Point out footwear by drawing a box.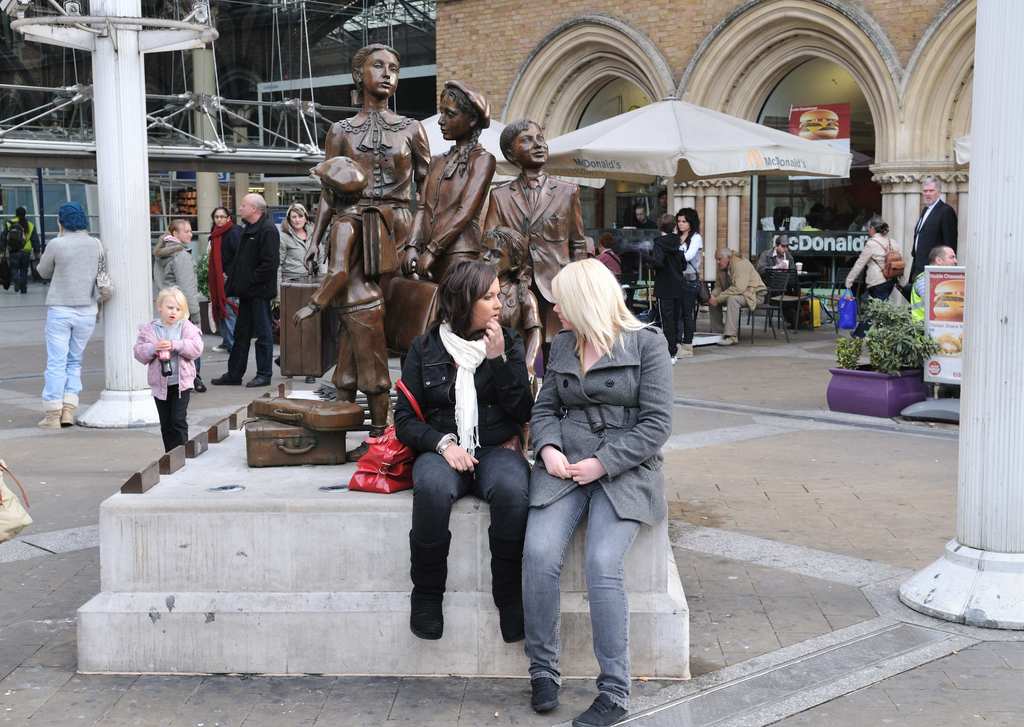
Rect(211, 372, 240, 388).
